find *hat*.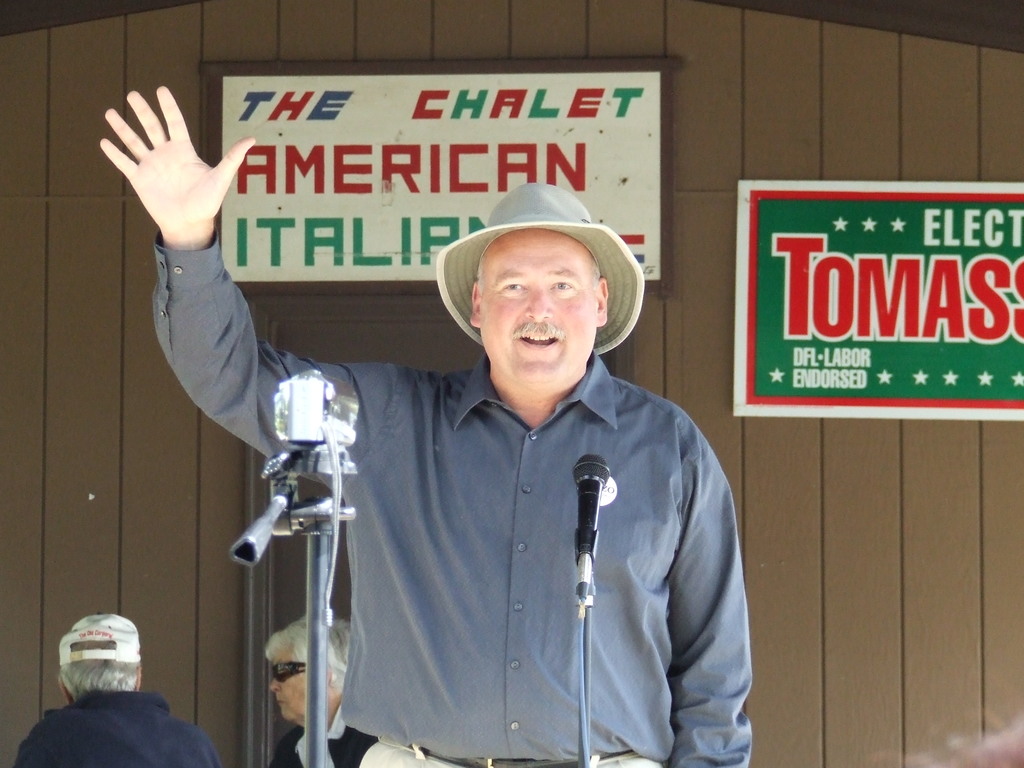
region(56, 609, 141, 662).
